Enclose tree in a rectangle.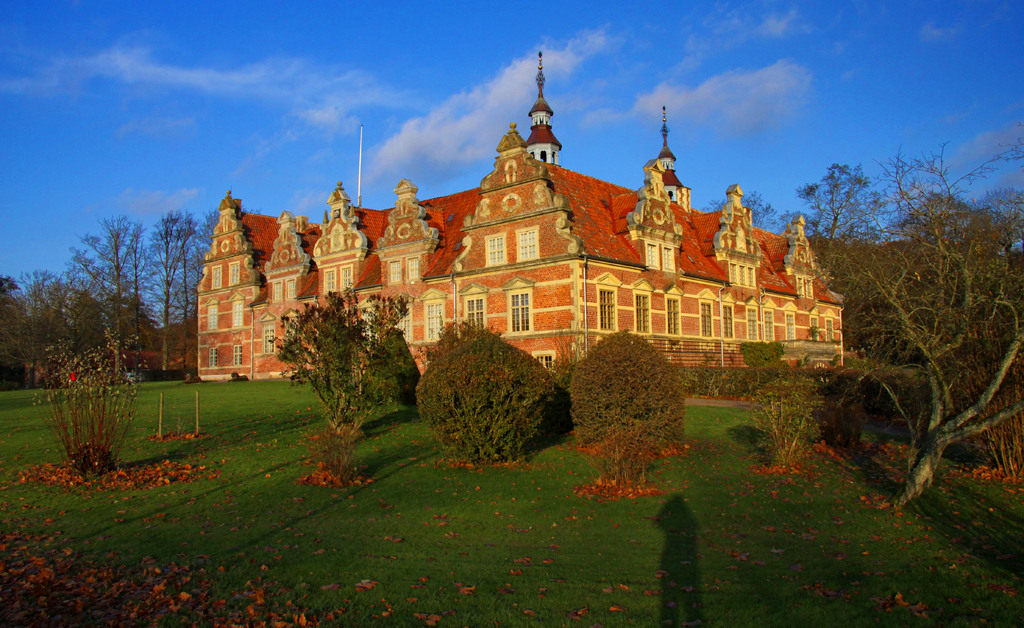
box(359, 311, 433, 411).
